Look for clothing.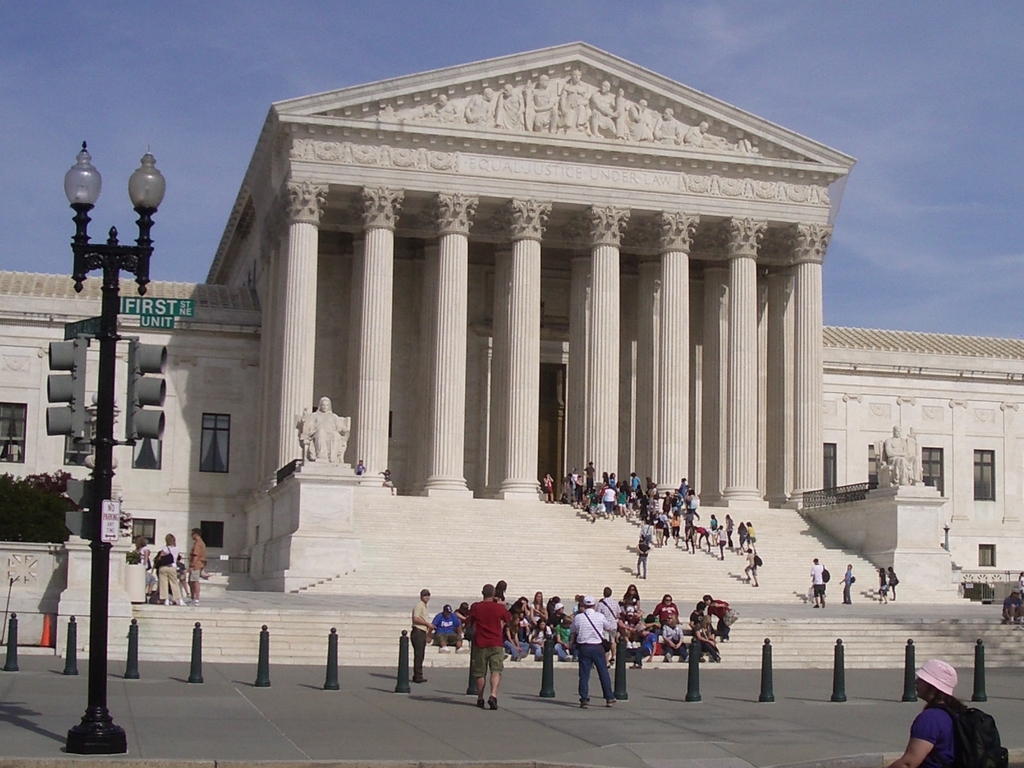
Found: (left=508, top=603, right=531, bottom=617).
